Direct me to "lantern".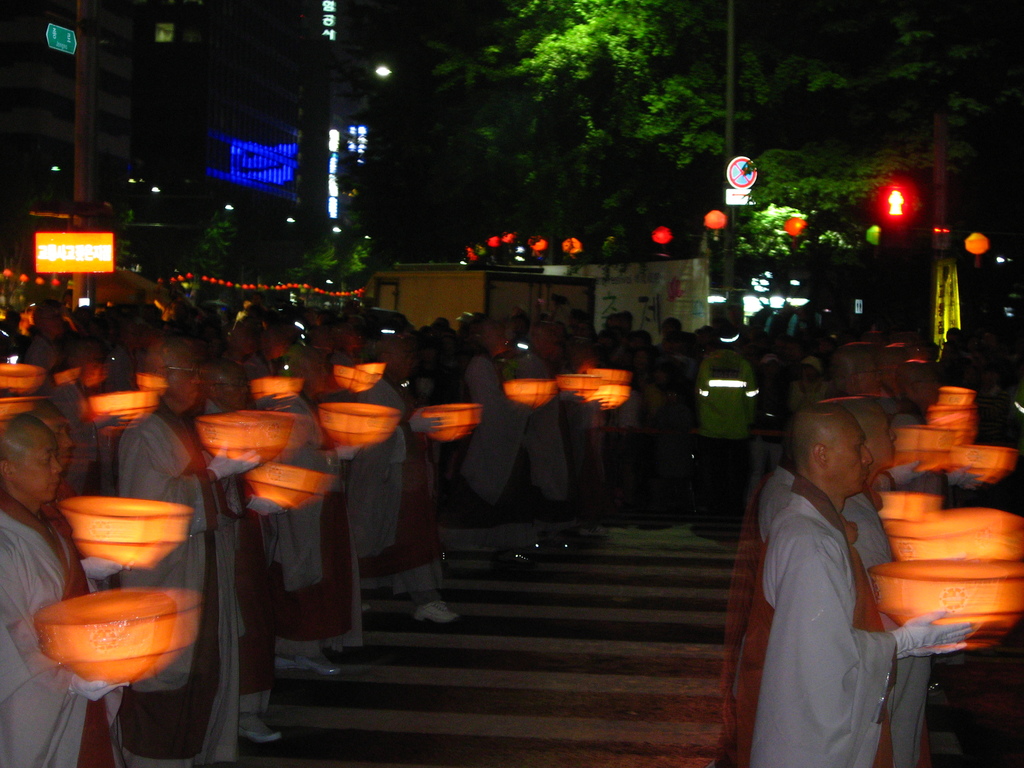
Direction: box=[49, 277, 61, 291].
